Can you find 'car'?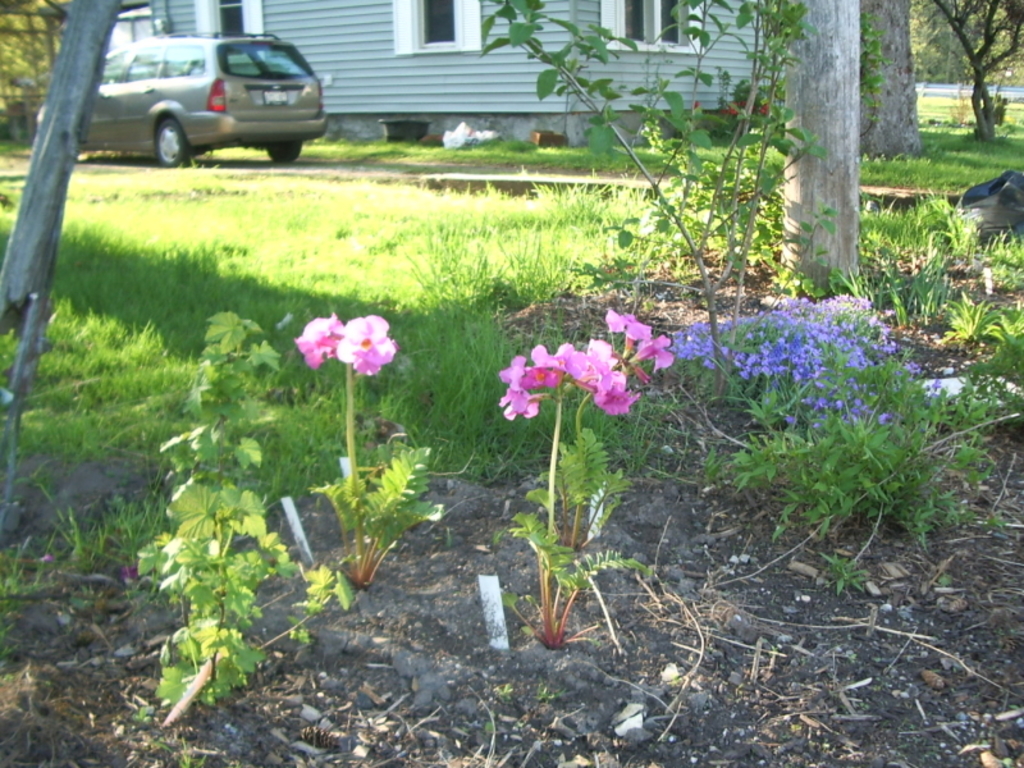
Yes, bounding box: rect(36, 28, 329, 166).
